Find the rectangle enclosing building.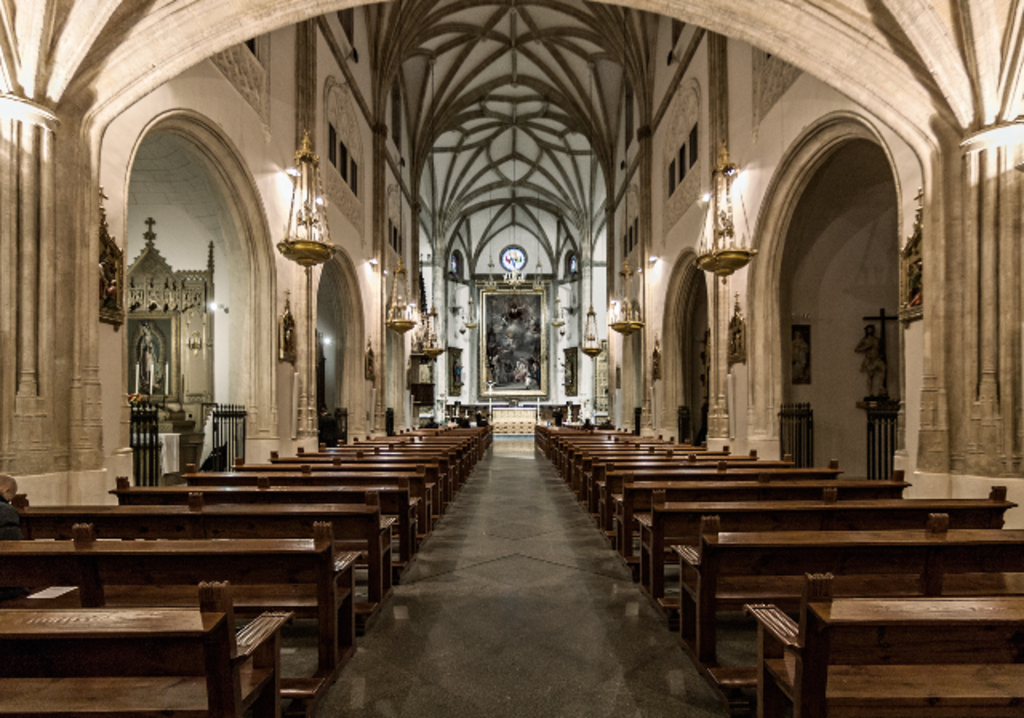
crop(0, 0, 1022, 716).
